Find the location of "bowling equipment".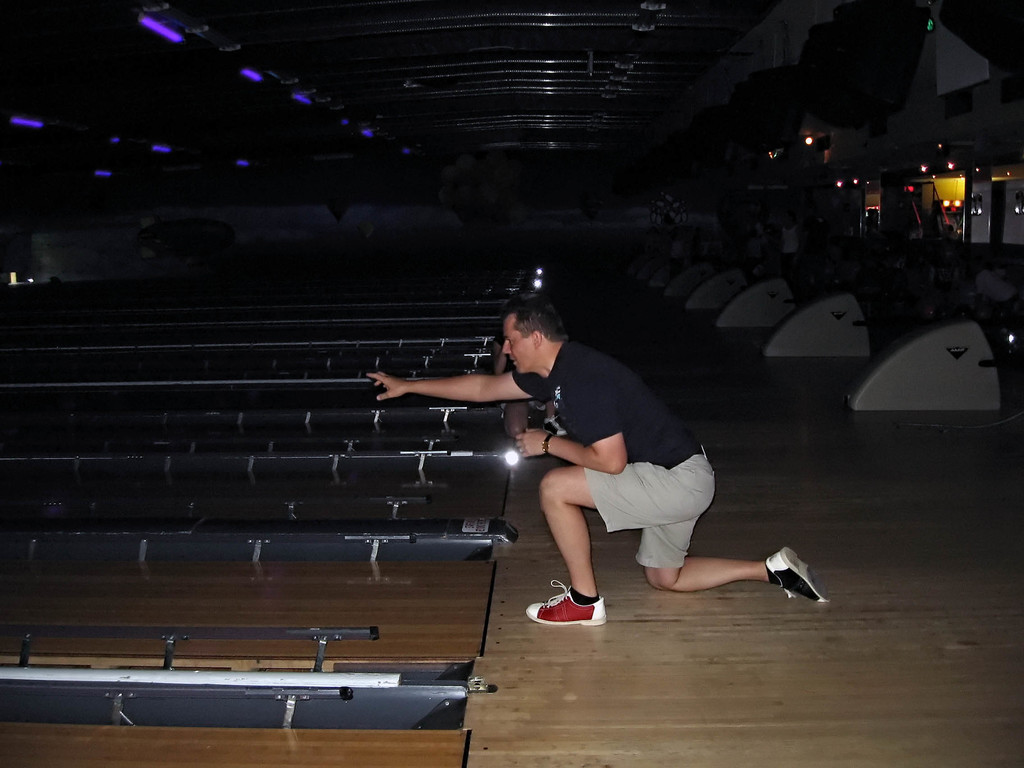
Location: box(686, 262, 870, 367).
